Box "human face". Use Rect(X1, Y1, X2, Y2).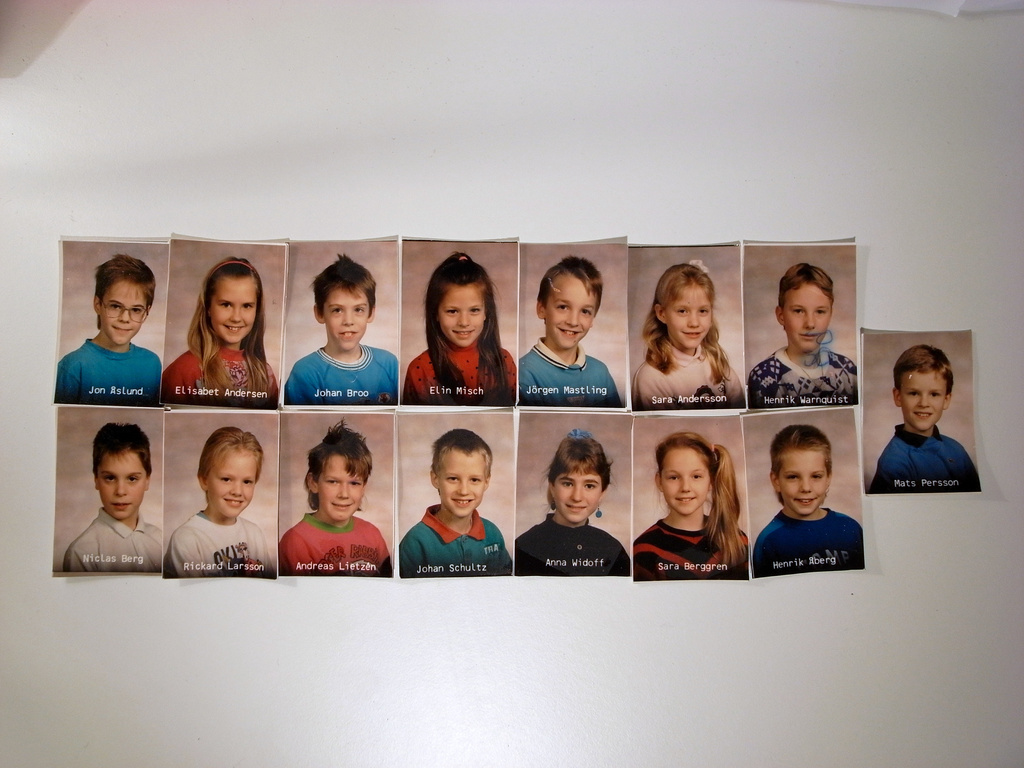
Rect(93, 449, 147, 519).
